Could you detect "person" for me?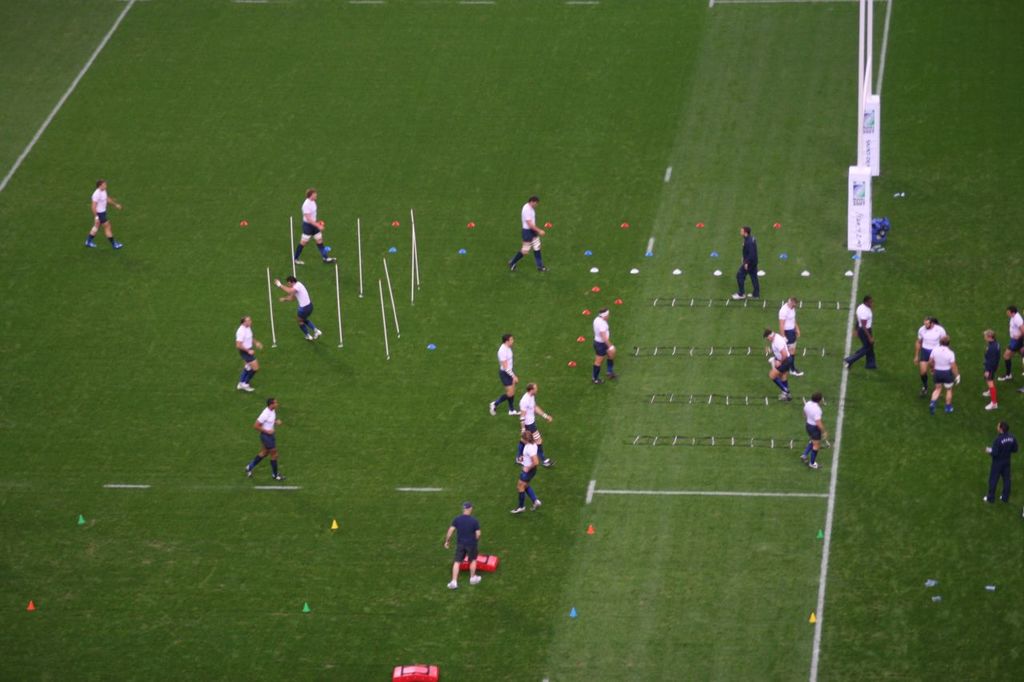
Detection result: box(442, 499, 490, 588).
